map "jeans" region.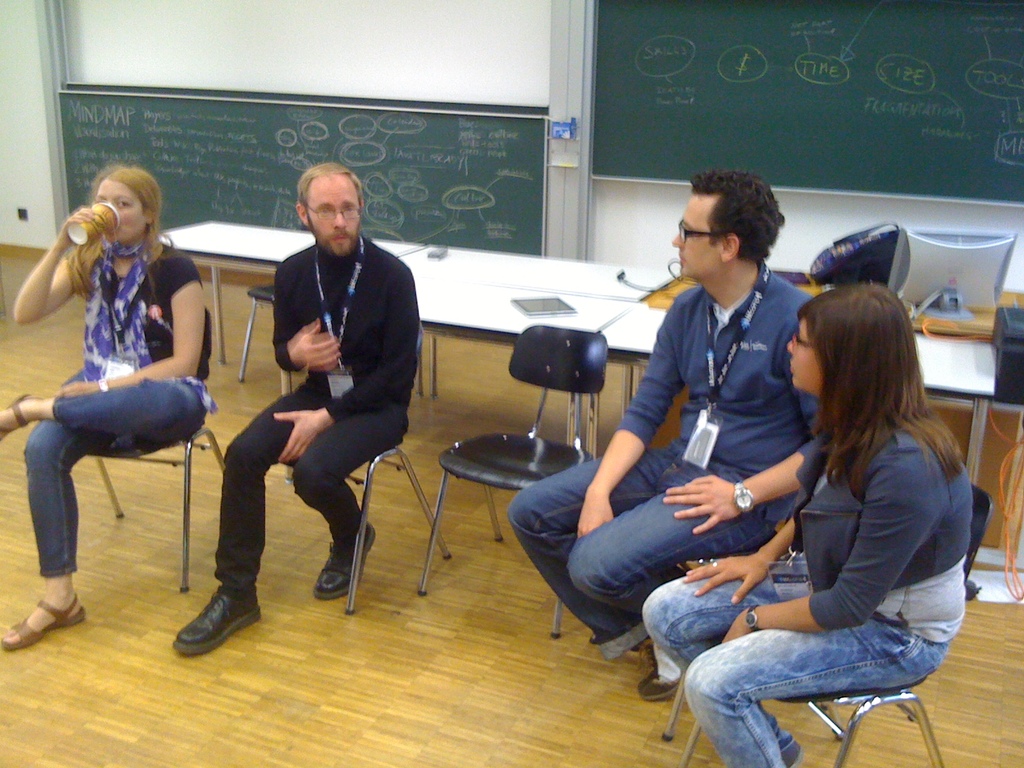
Mapped to (22, 373, 213, 570).
